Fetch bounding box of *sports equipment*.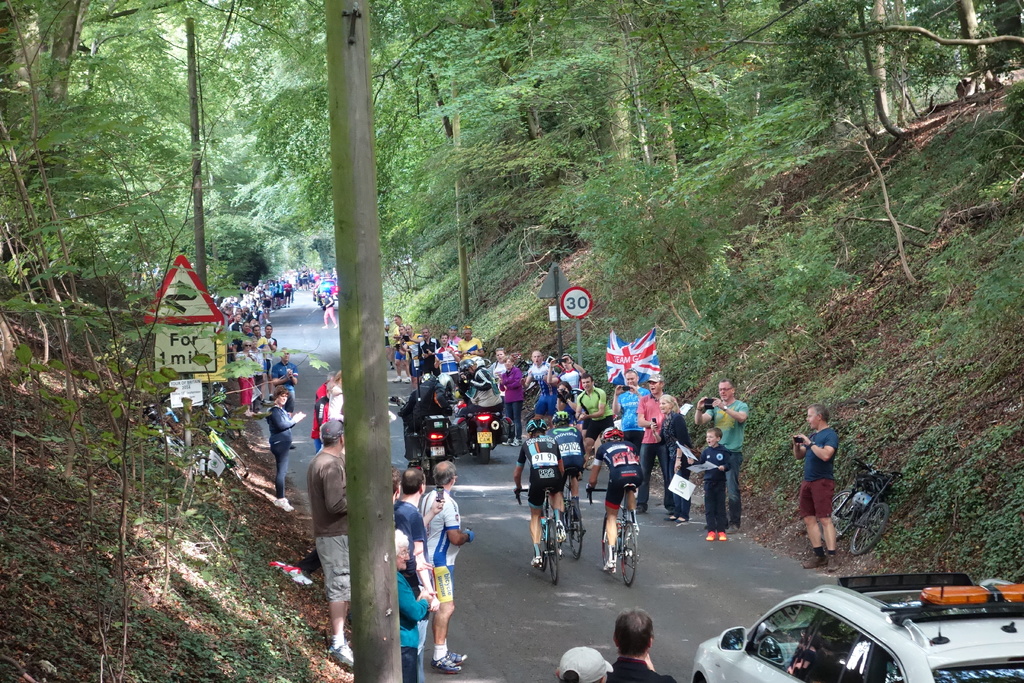
Bbox: [left=819, top=463, right=897, bottom=555].
